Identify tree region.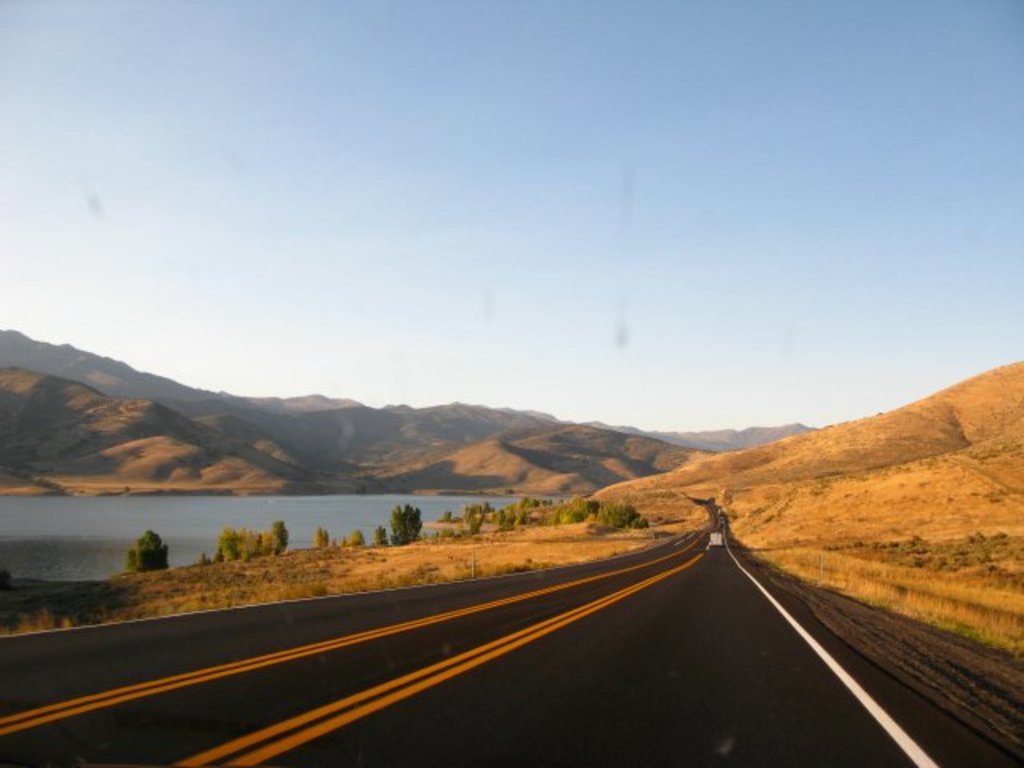
Region: Rect(498, 506, 533, 530).
